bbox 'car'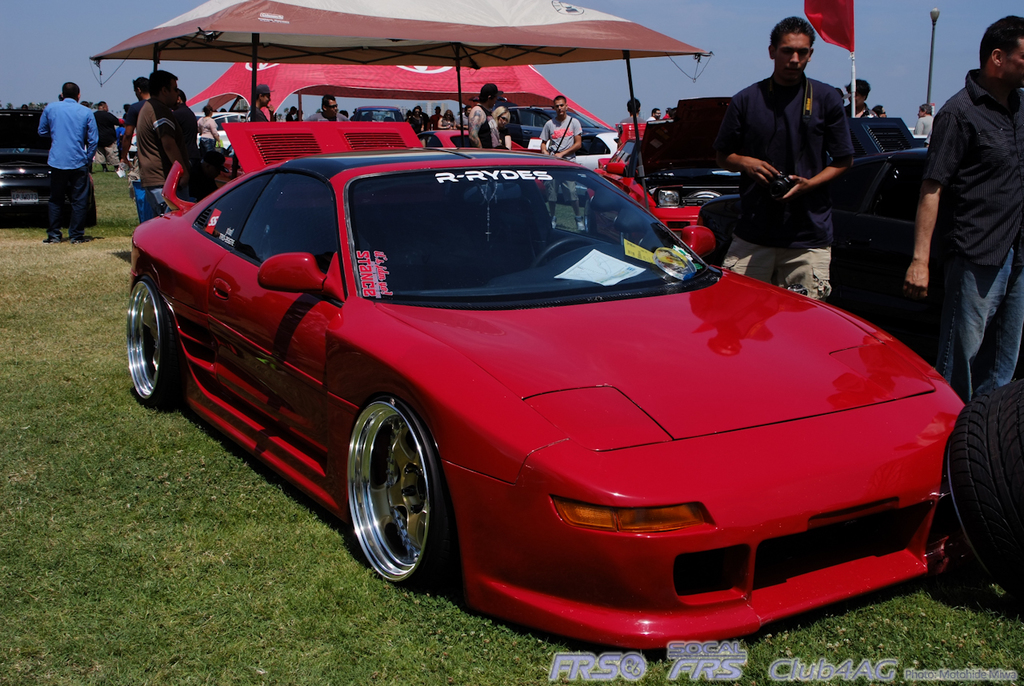
0/108/98/229
